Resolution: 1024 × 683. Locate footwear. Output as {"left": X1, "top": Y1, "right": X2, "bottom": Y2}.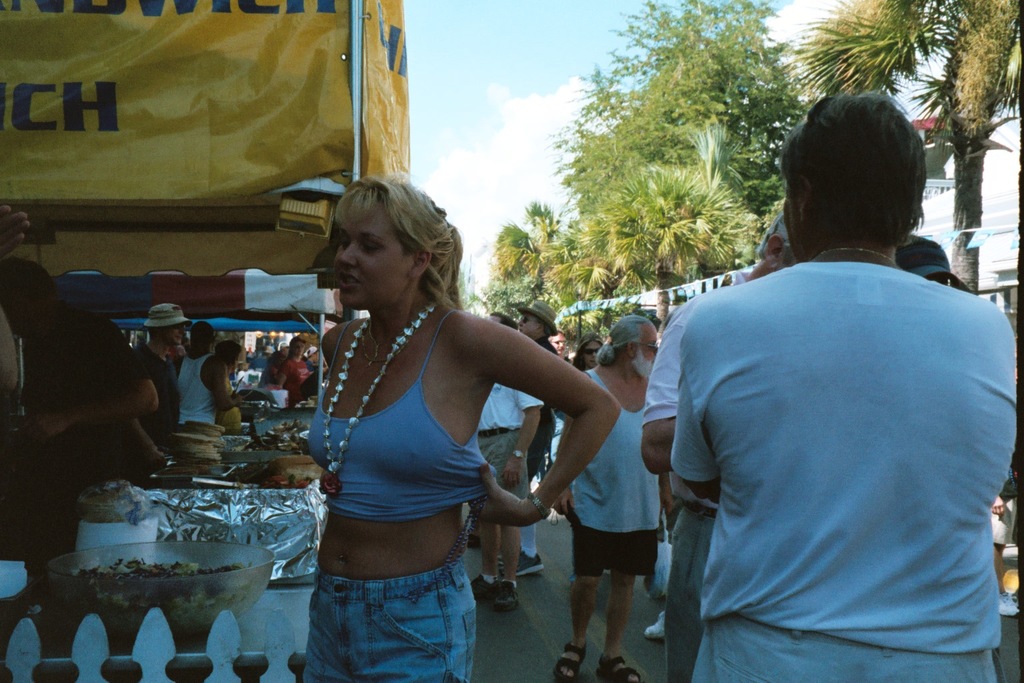
{"left": 549, "top": 637, "right": 575, "bottom": 680}.
